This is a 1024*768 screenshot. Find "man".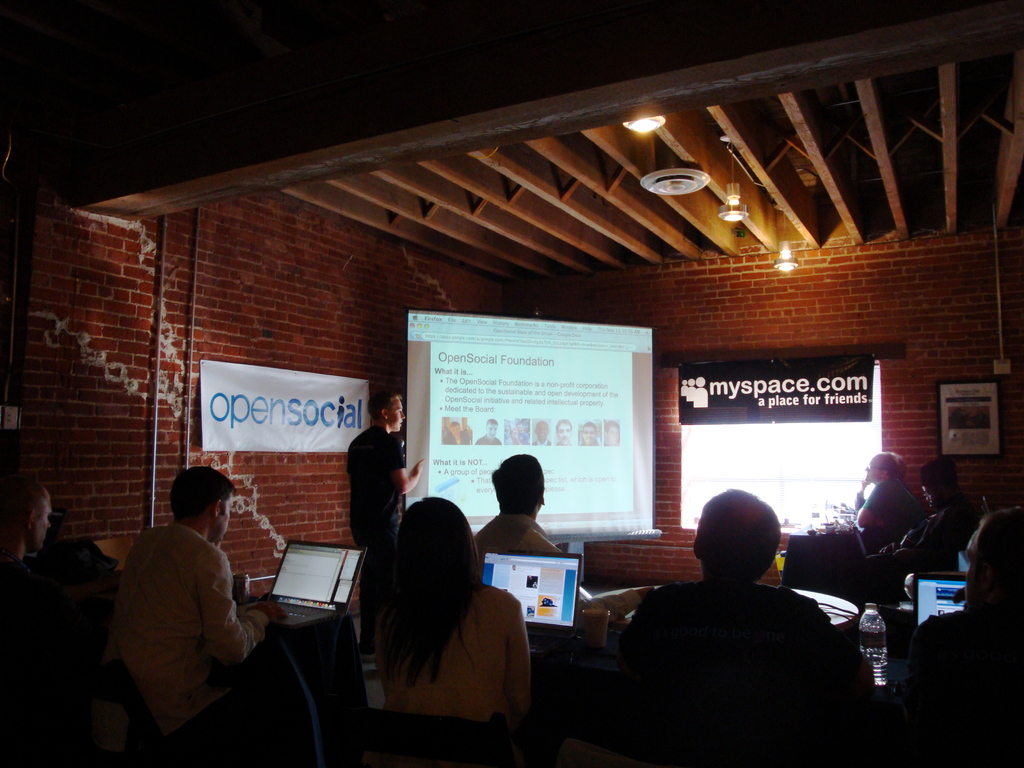
Bounding box: bbox(467, 455, 668, 627).
